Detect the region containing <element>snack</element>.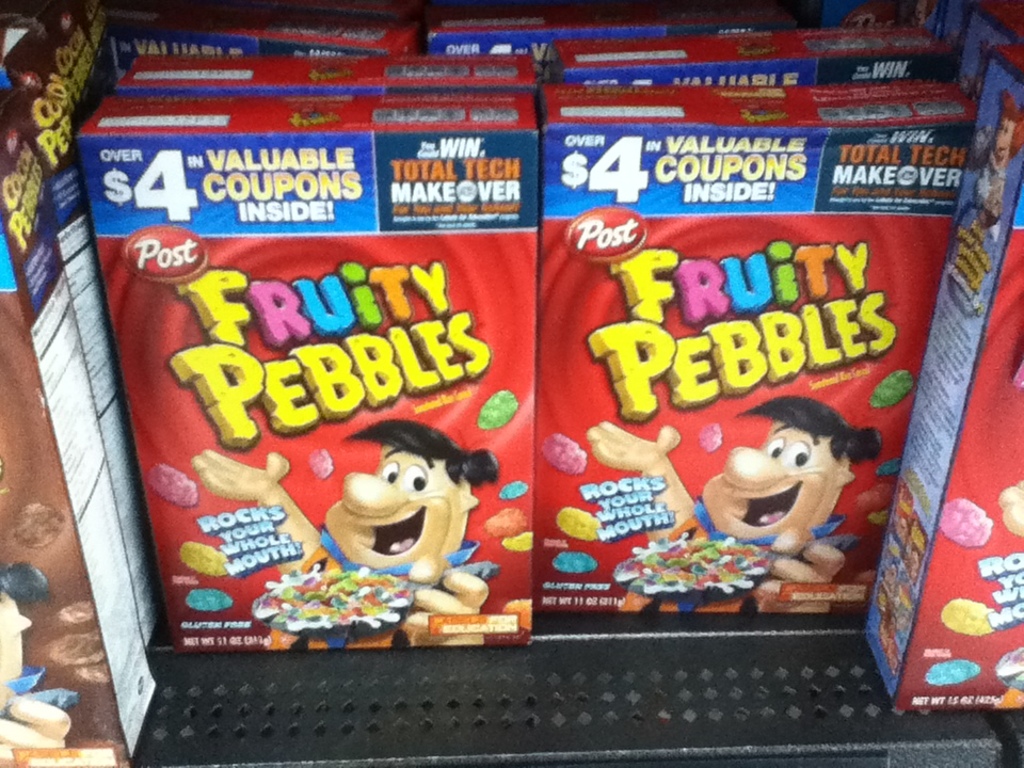
[x1=939, y1=501, x2=1002, y2=547].
